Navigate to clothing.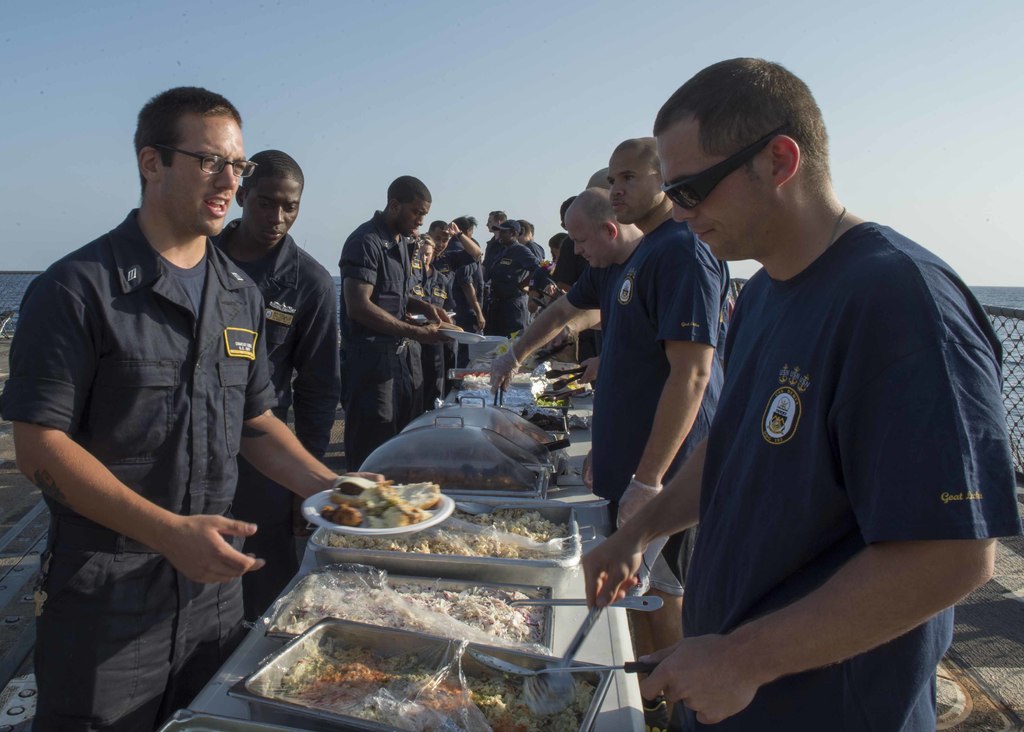
Navigation target: pyautogui.locateOnScreen(493, 240, 552, 332).
